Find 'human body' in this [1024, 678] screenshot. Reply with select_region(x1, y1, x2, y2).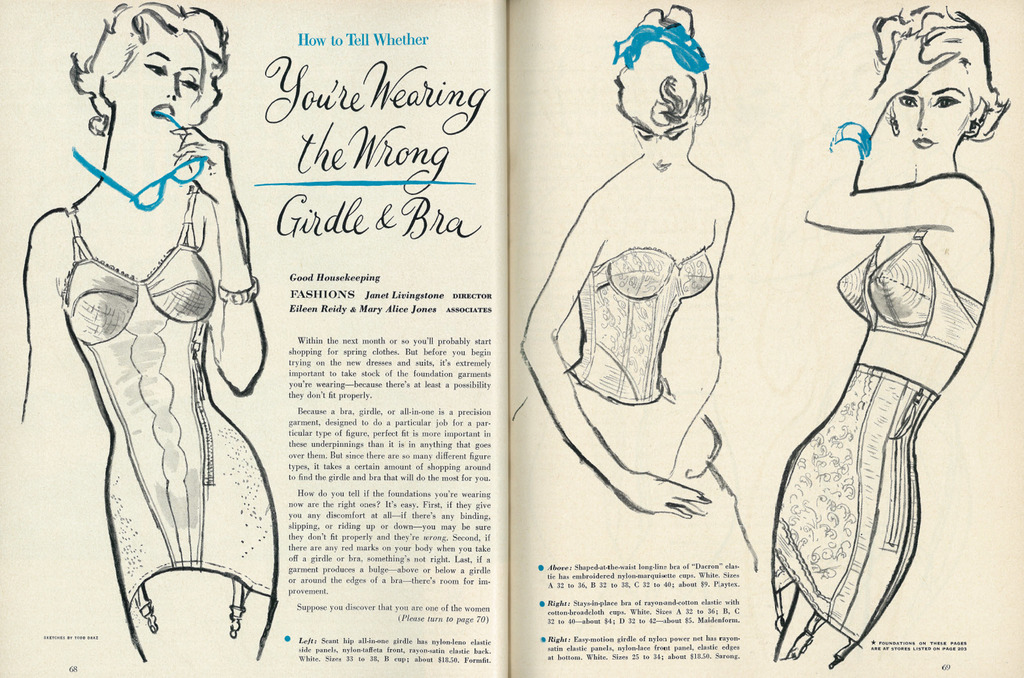
select_region(15, 126, 279, 677).
